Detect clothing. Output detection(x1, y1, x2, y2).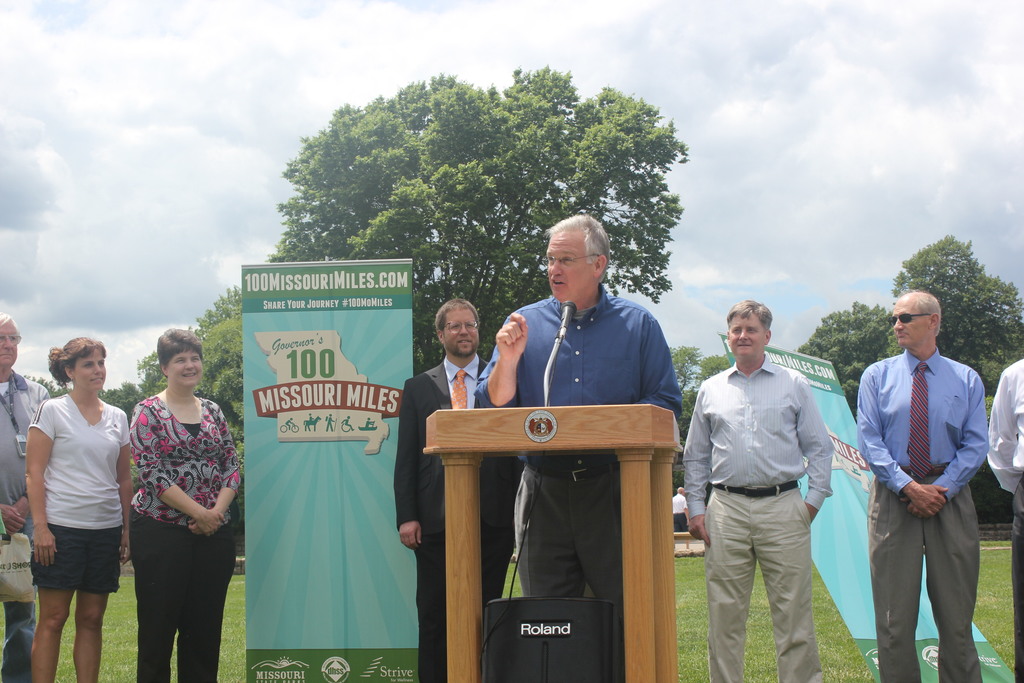
detection(848, 345, 992, 682).
